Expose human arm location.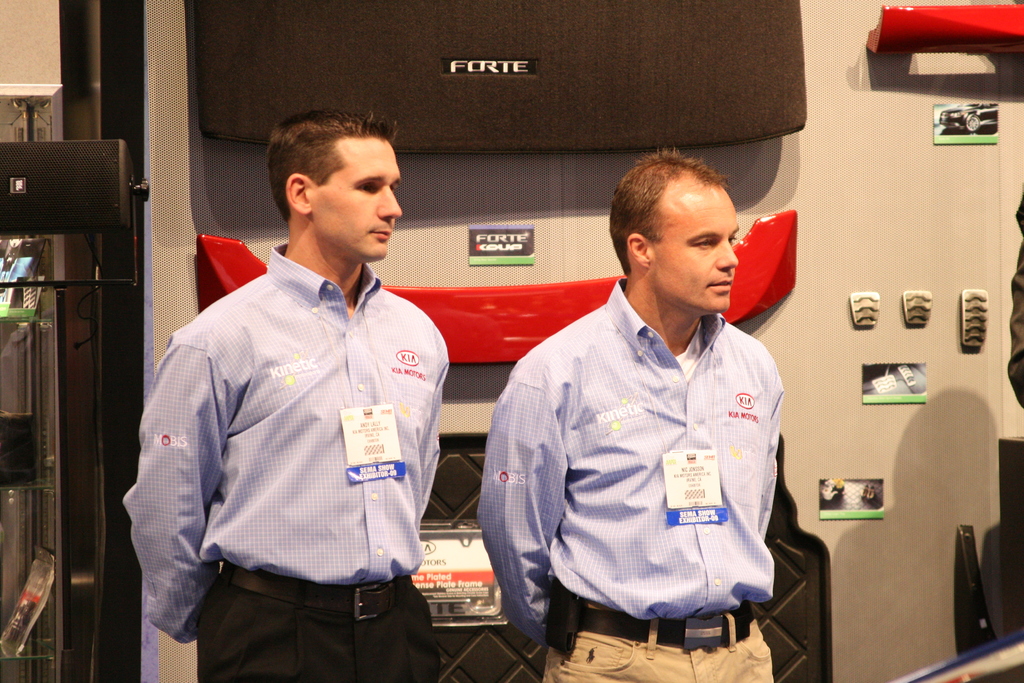
Exposed at rect(476, 365, 559, 652).
